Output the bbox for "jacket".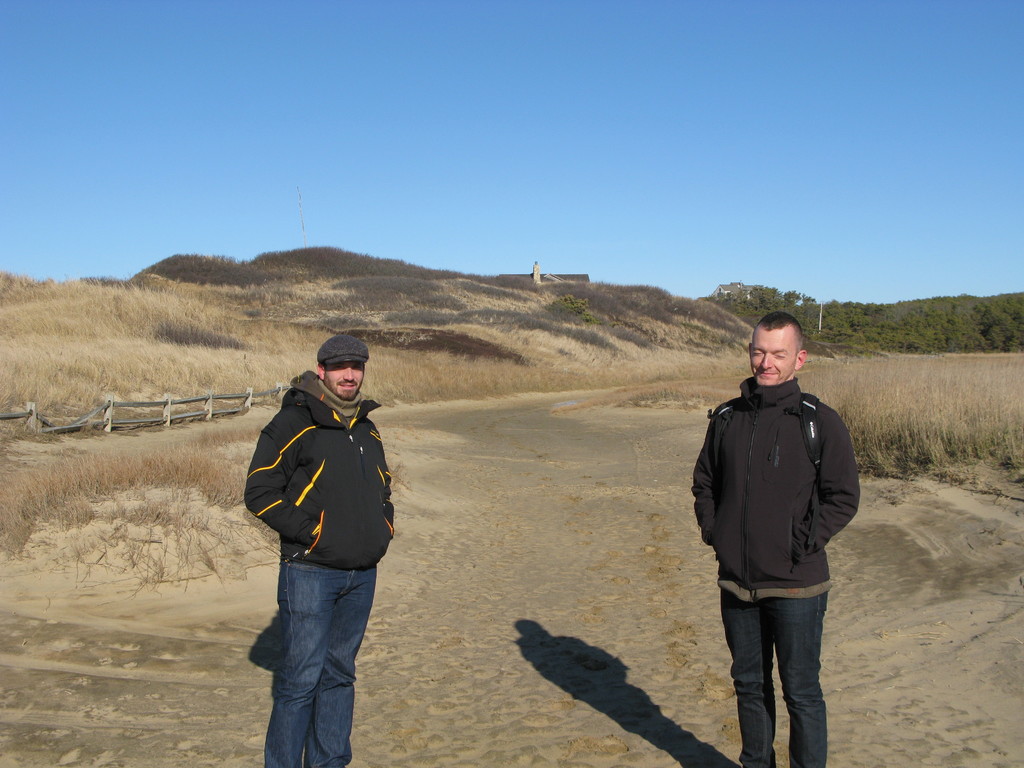
(x1=684, y1=372, x2=865, y2=604).
